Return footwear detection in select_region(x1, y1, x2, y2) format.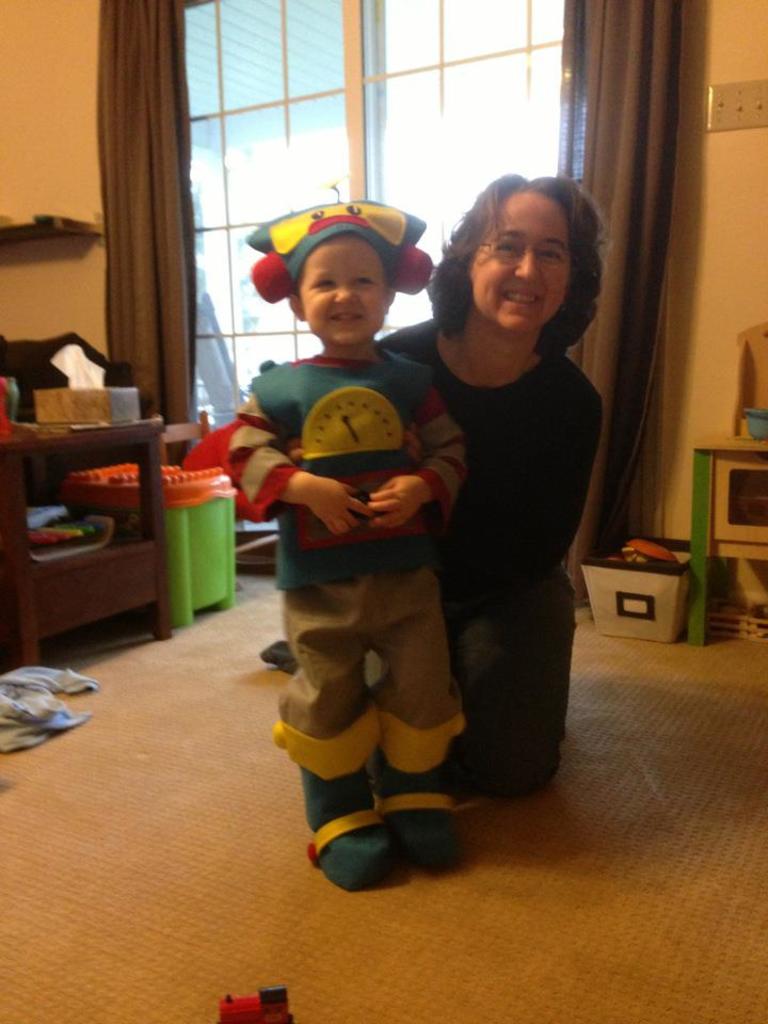
select_region(273, 739, 390, 892).
